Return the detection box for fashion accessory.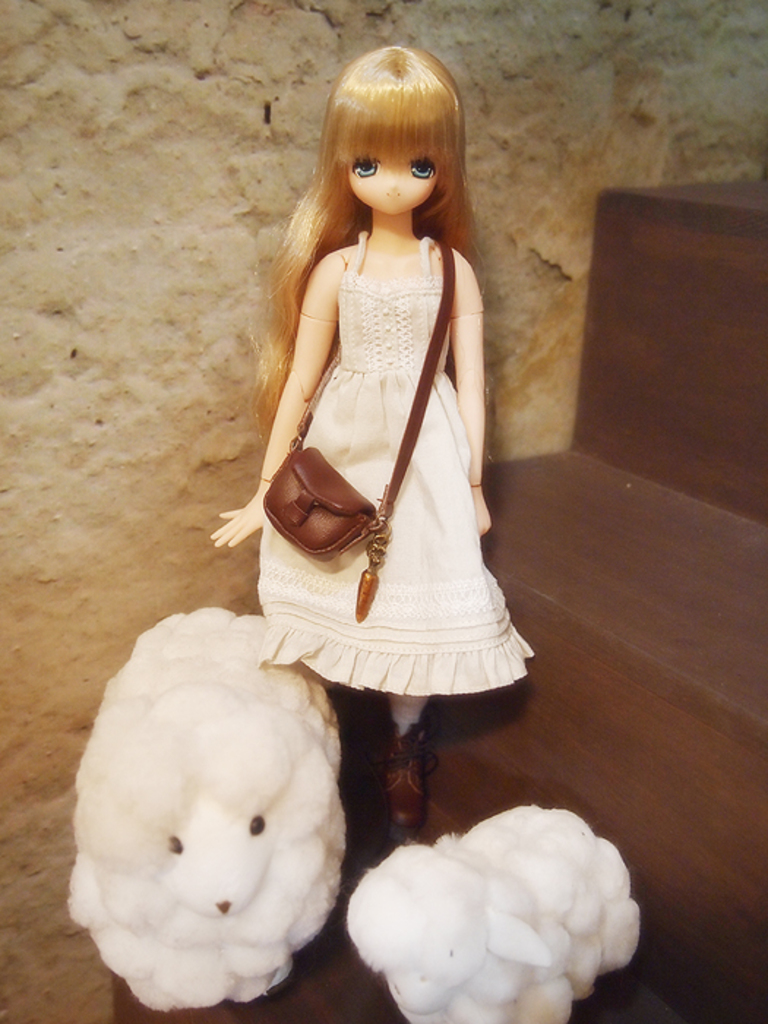
bbox=(259, 237, 458, 622).
